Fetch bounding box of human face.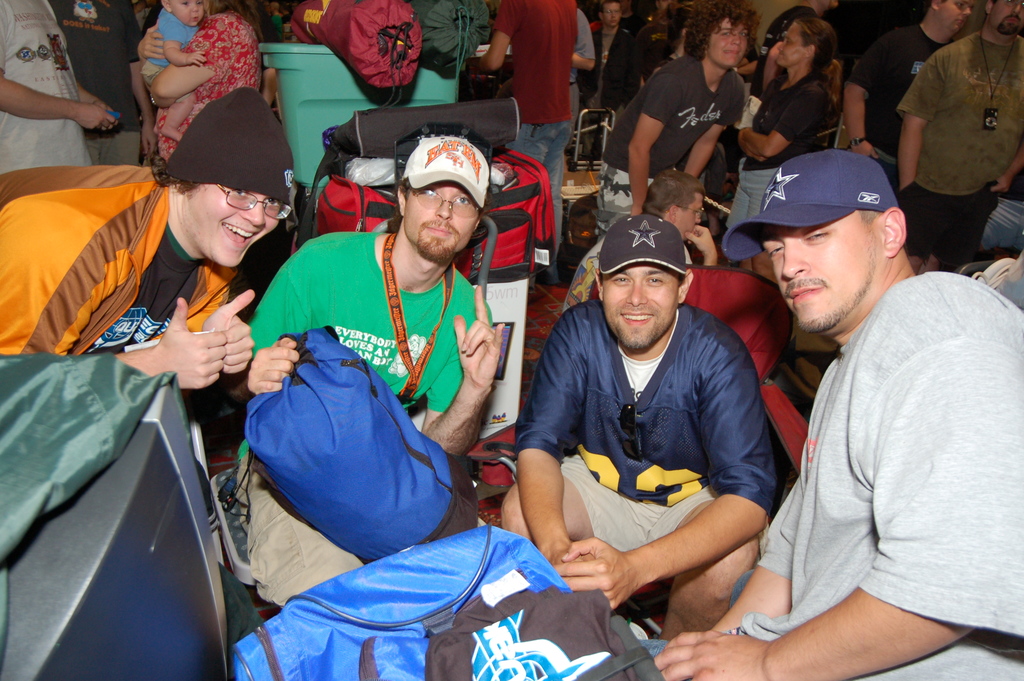
Bbox: [941, 0, 985, 34].
